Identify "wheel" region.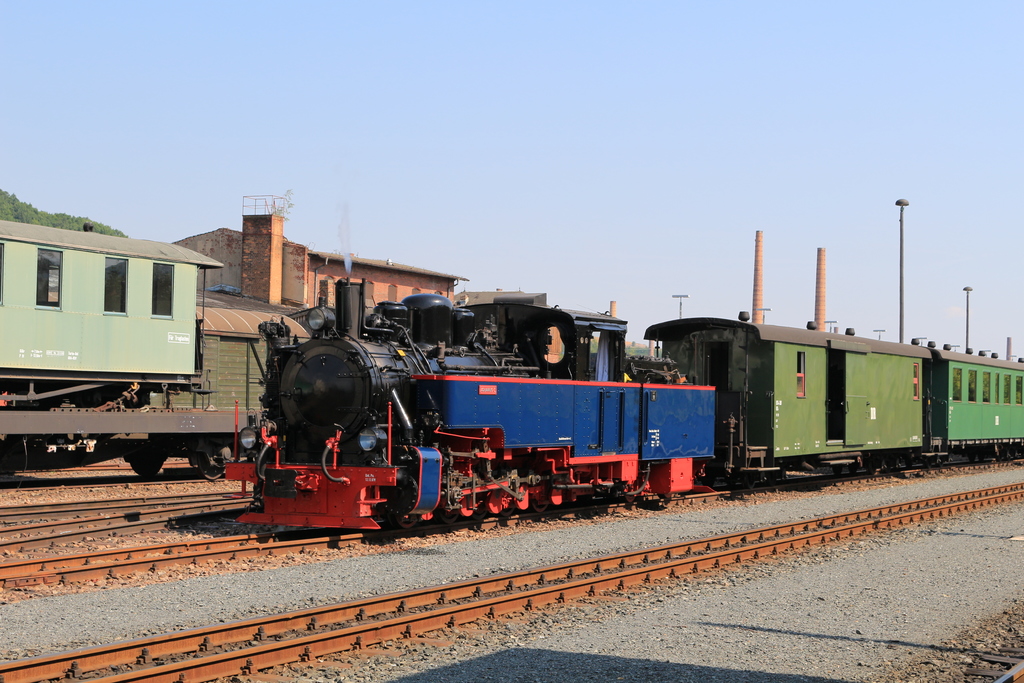
Region: <region>904, 457, 911, 472</region>.
